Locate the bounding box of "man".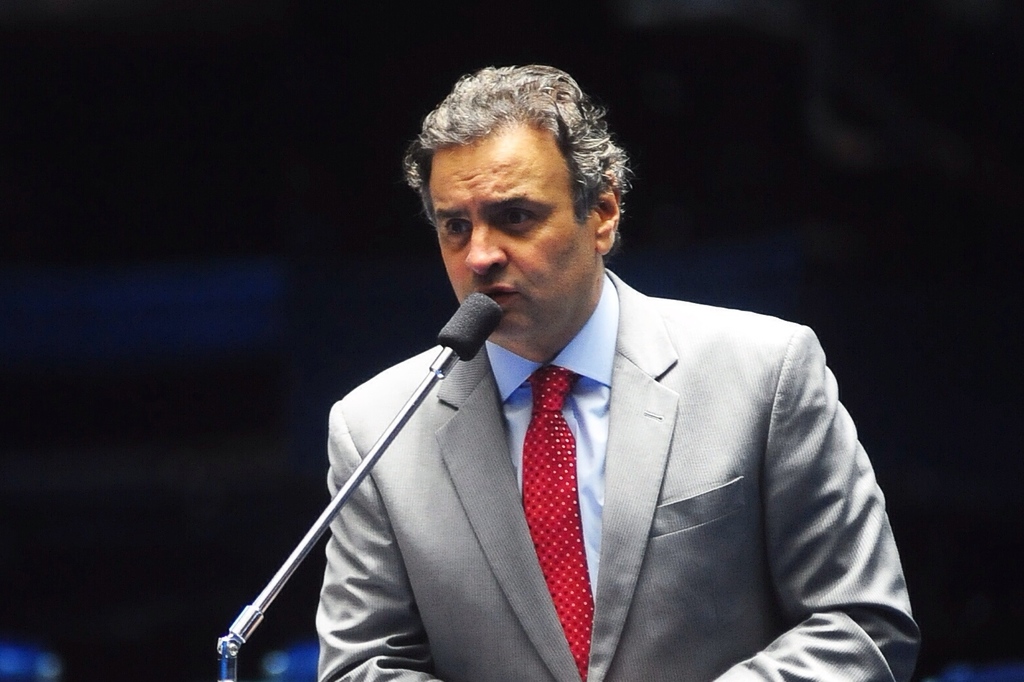
Bounding box: bbox=(231, 84, 901, 672).
